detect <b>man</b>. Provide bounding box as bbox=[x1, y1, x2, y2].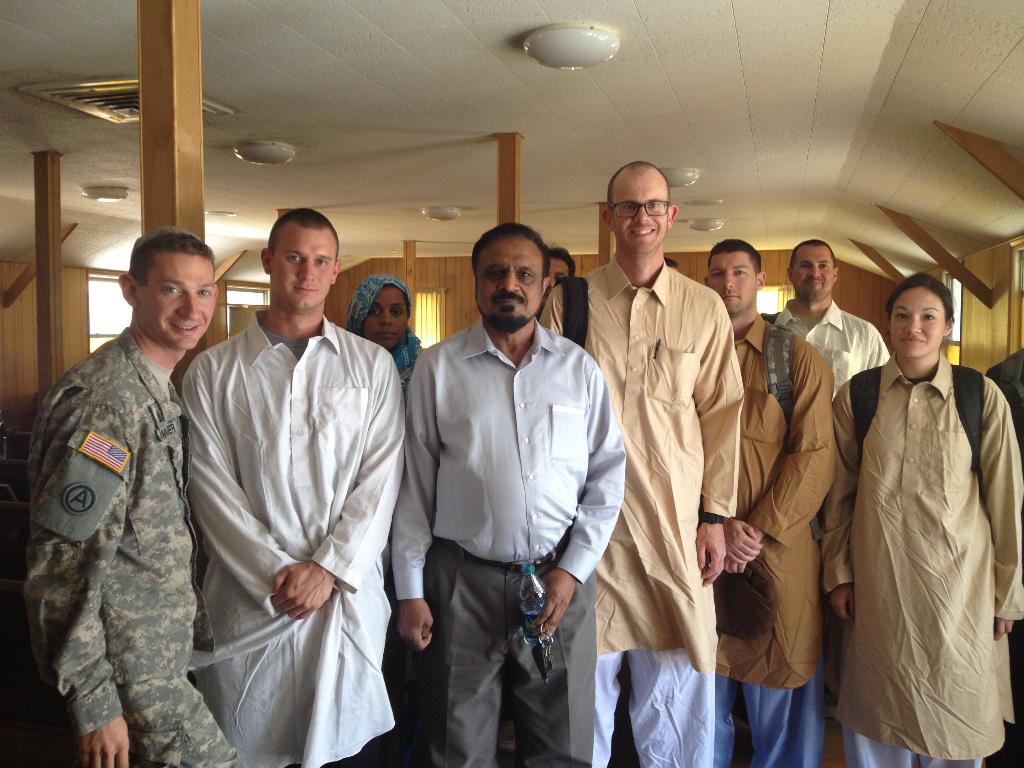
bbox=[767, 232, 899, 394].
